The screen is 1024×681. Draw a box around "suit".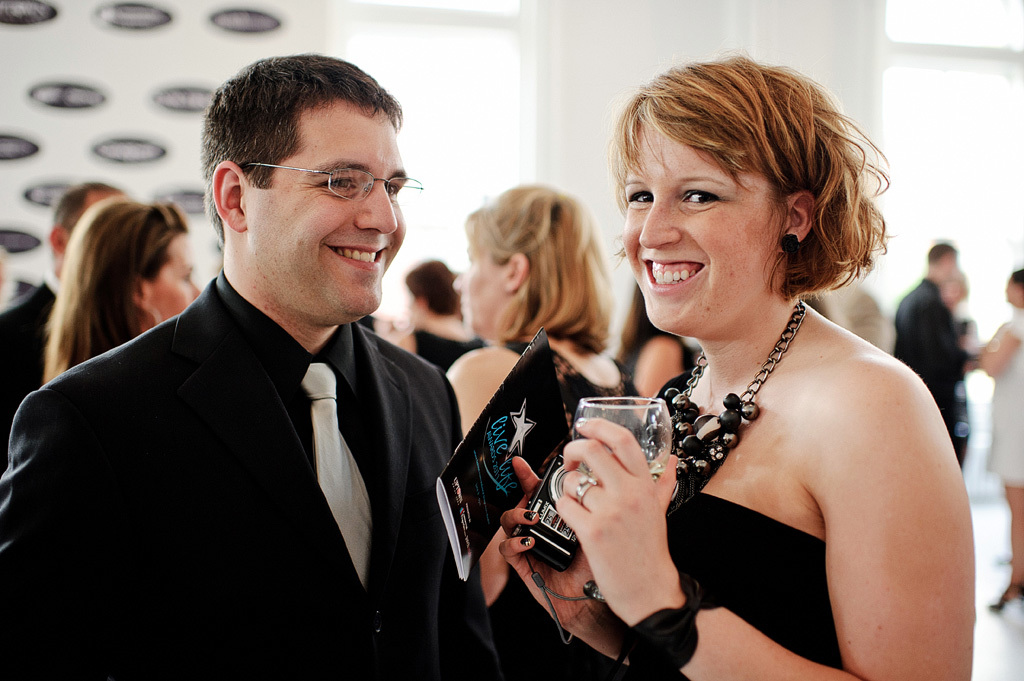
[0,269,62,456].
